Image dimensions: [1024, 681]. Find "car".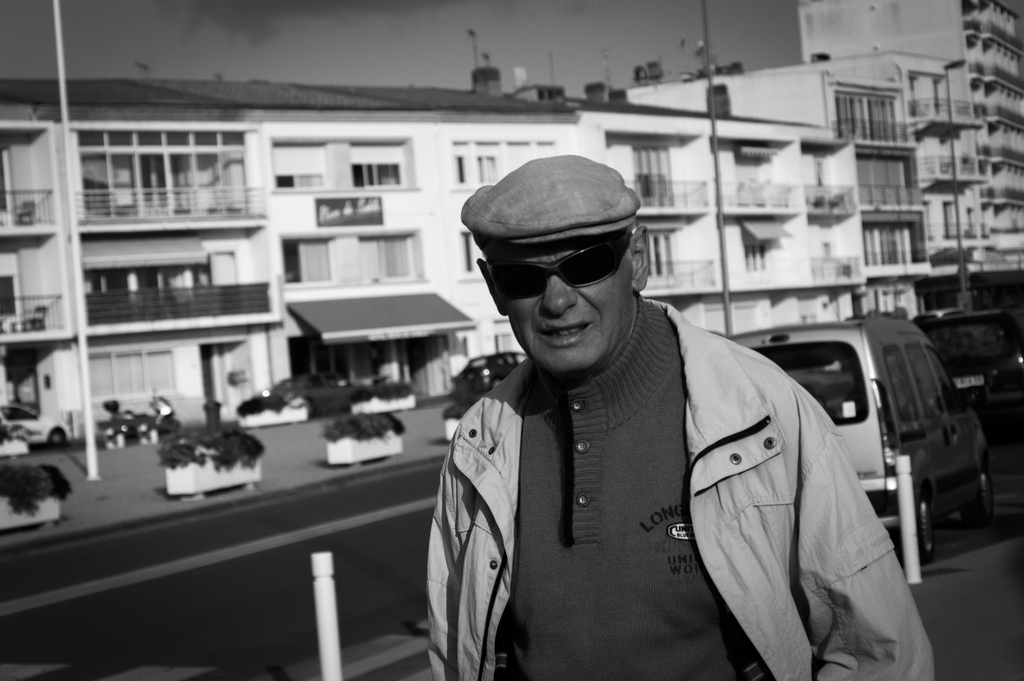
<region>726, 311, 996, 566</region>.
